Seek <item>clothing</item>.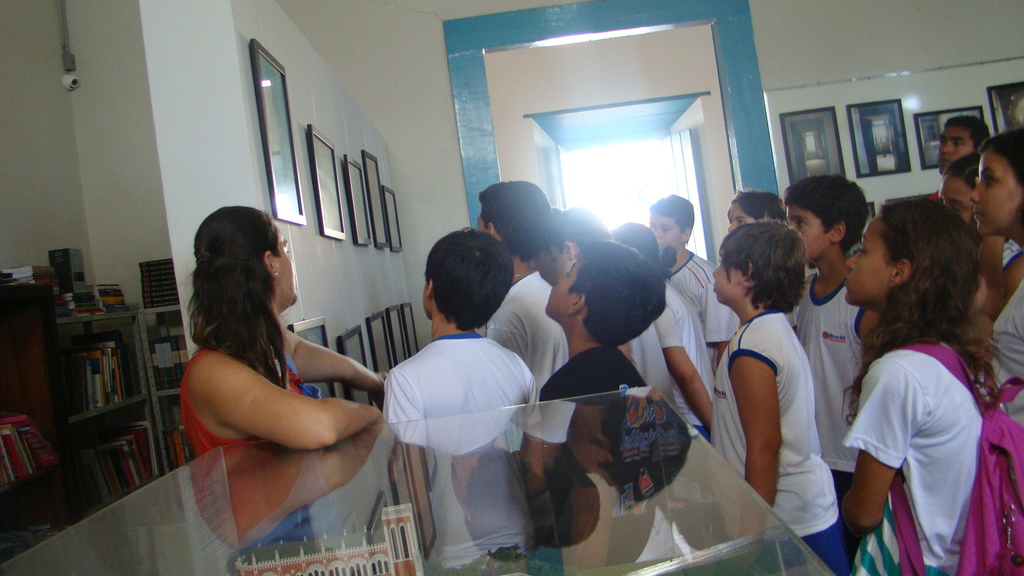
crop(187, 338, 308, 461).
